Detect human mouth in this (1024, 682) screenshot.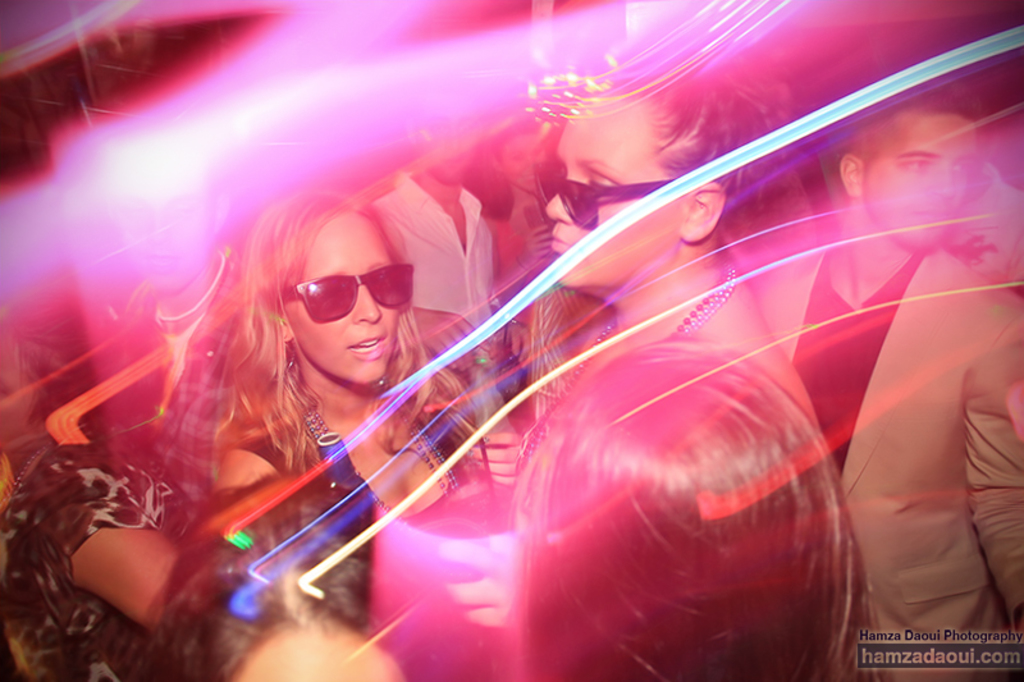
Detection: 914, 202, 936, 224.
